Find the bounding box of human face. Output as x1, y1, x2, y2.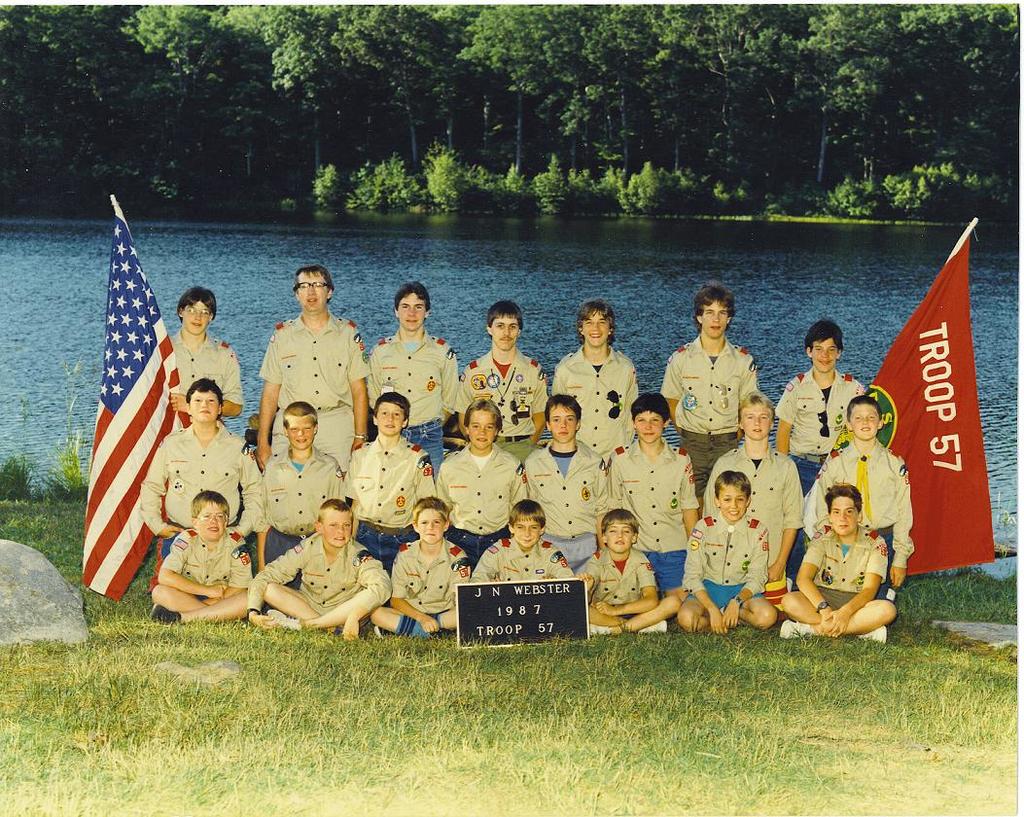
417, 509, 442, 540.
